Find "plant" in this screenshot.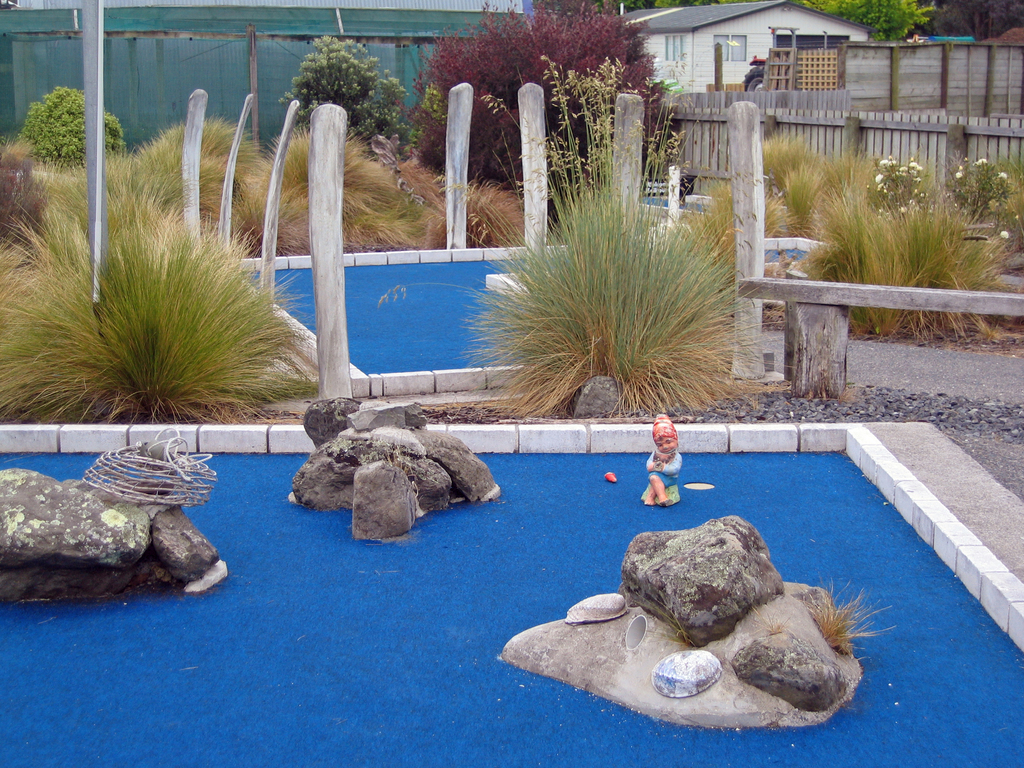
The bounding box for "plant" is (left=806, top=579, right=902, bottom=662).
